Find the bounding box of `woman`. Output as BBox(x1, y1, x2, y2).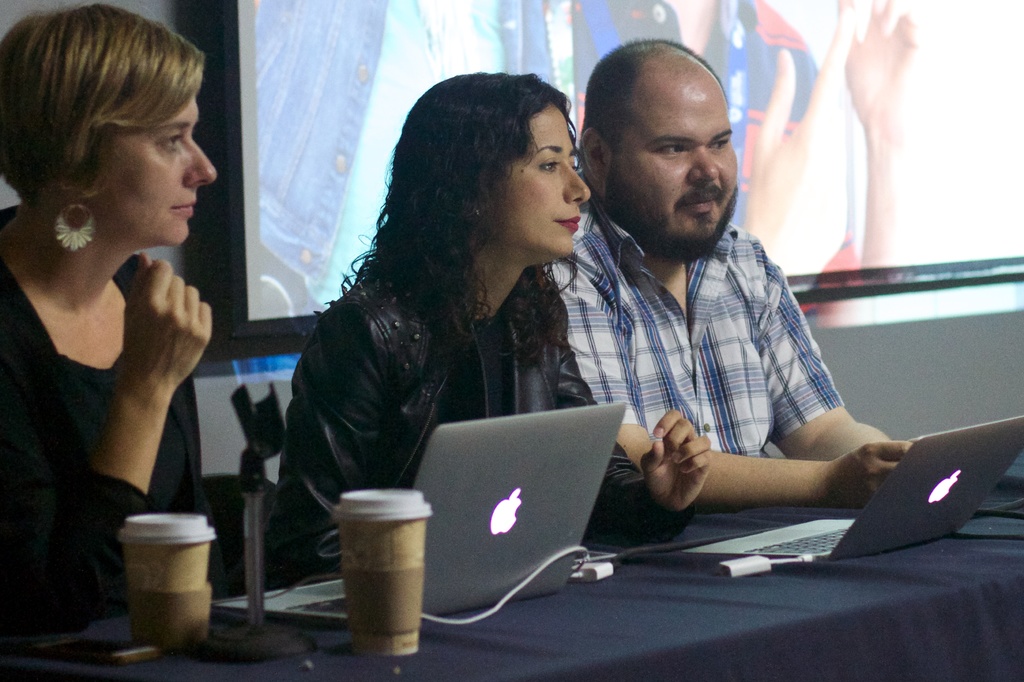
BBox(0, 3, 216, 662).
